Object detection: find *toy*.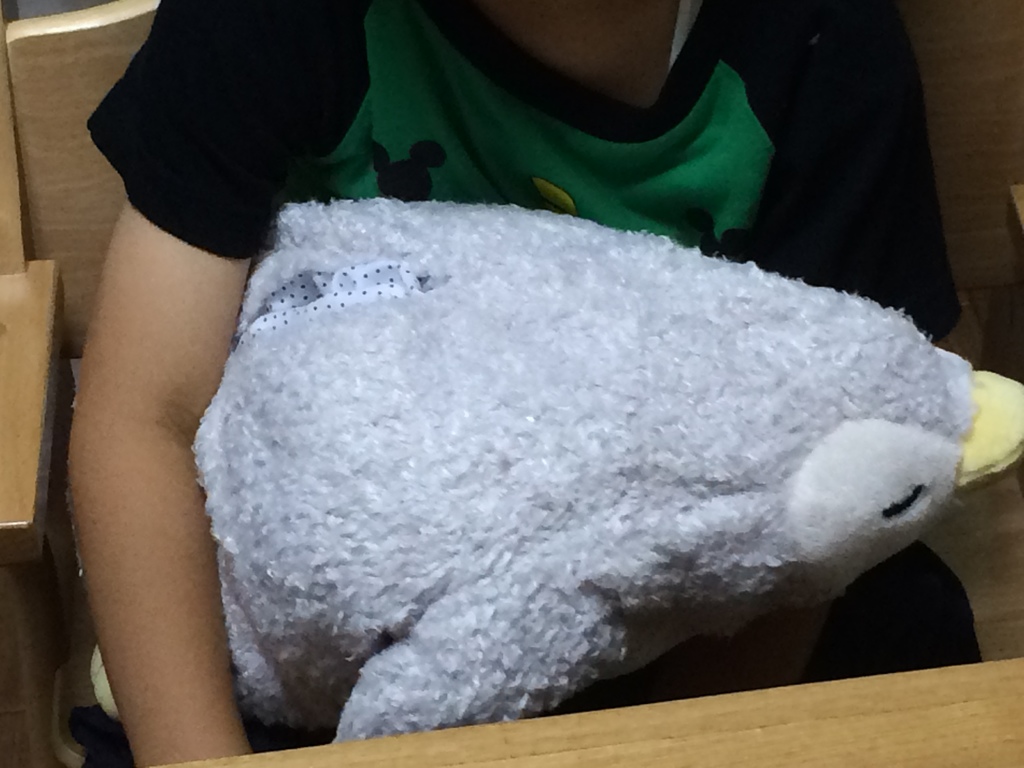
<box>91,200,1023,741</box>.
